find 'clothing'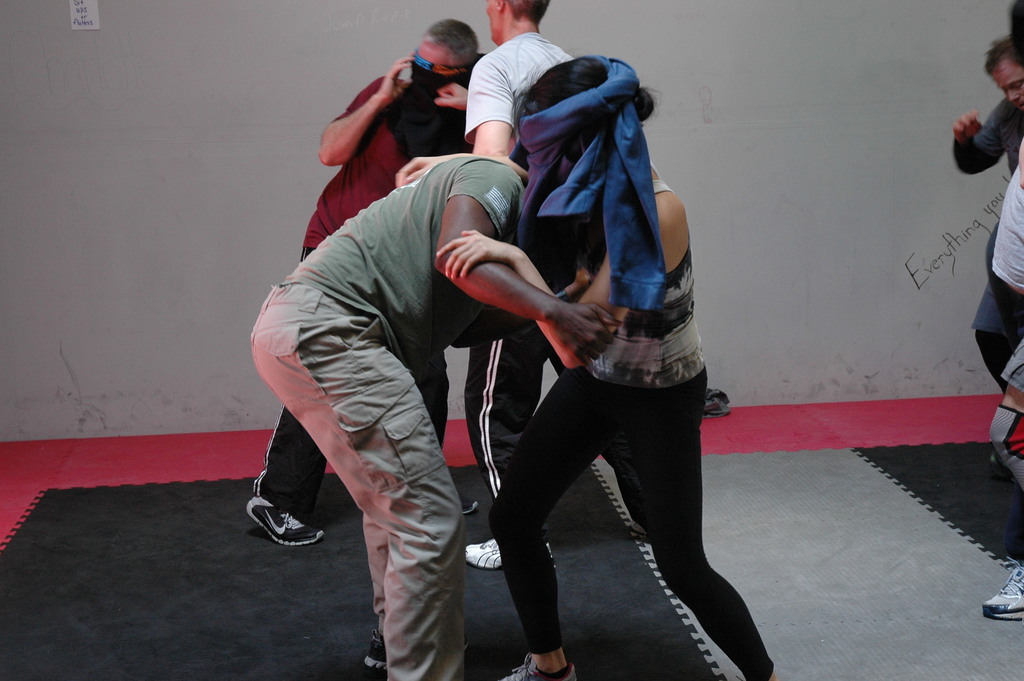
[x1=252, y1=74, x2=471, y2=505]
